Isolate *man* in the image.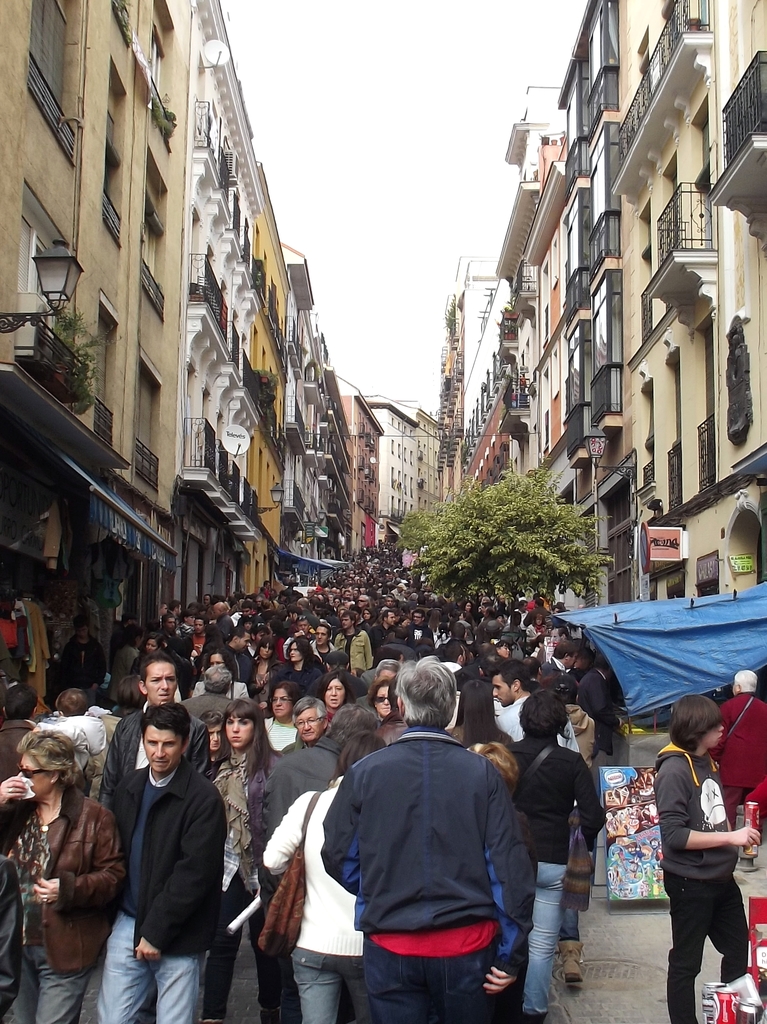
Isolated region: 652:692:761:1023.
